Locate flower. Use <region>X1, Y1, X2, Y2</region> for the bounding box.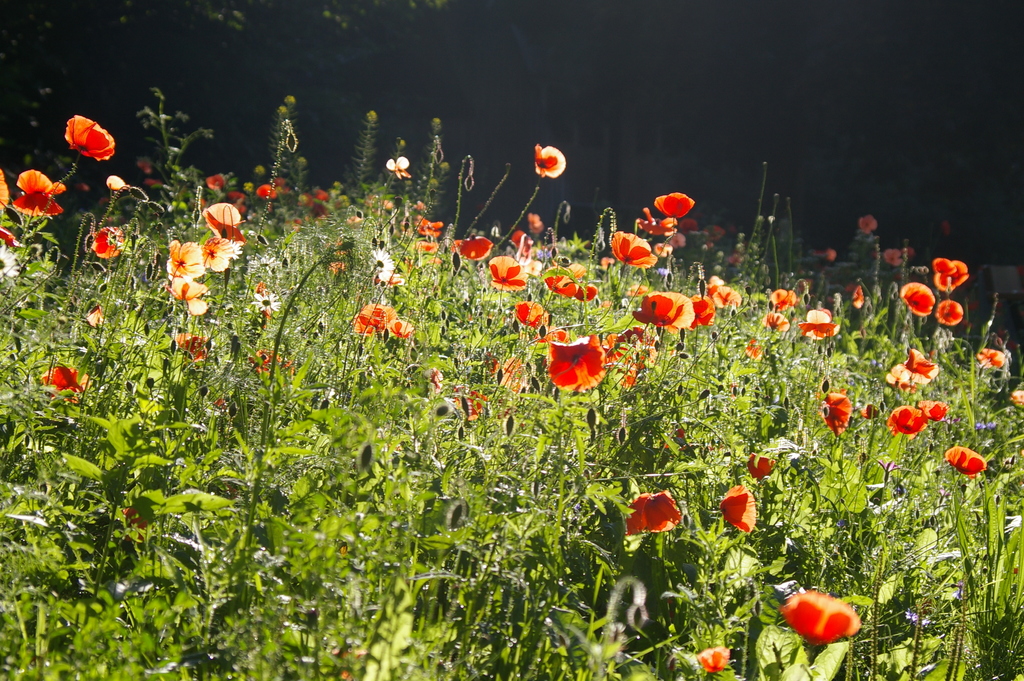
<region>447, 233, 494, 259</region>.
